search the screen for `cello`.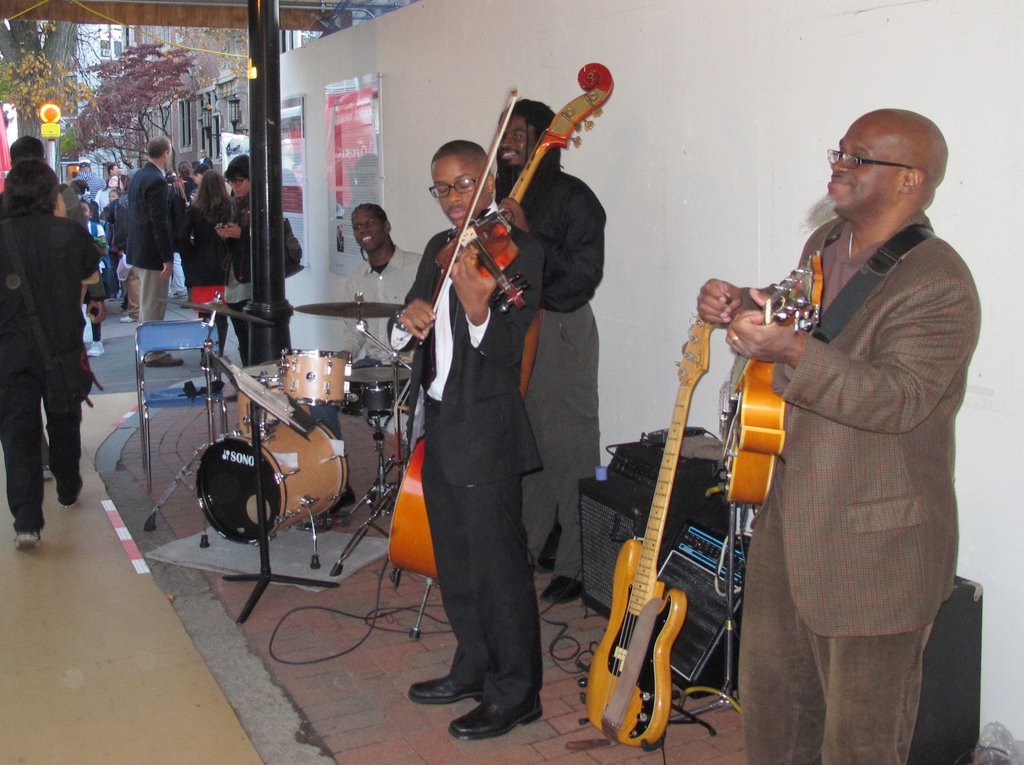
Found at l=390, t=63, r=614, b=639.
